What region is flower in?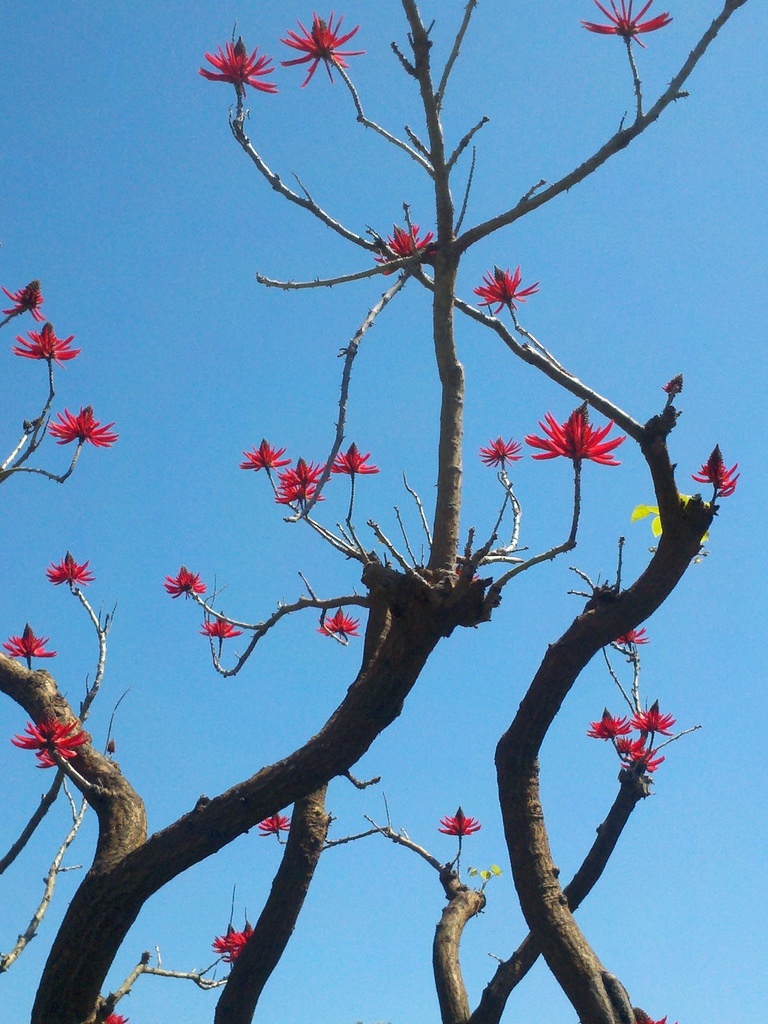
(left=614, top=735, right=670, bottom=777).
